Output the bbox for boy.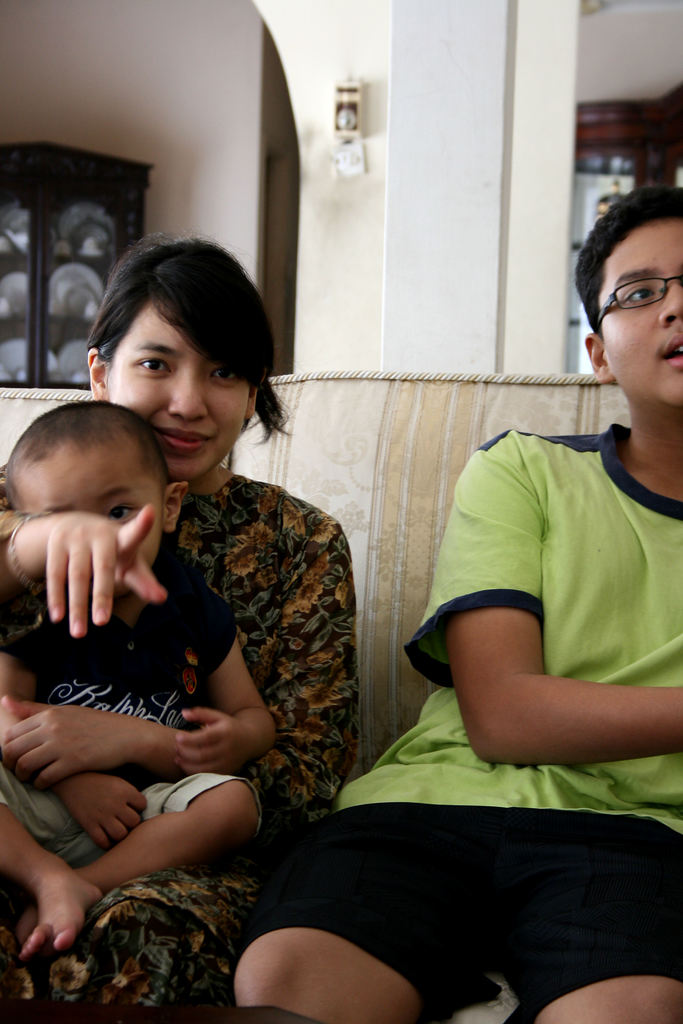
195, 183, 682, 1023.
